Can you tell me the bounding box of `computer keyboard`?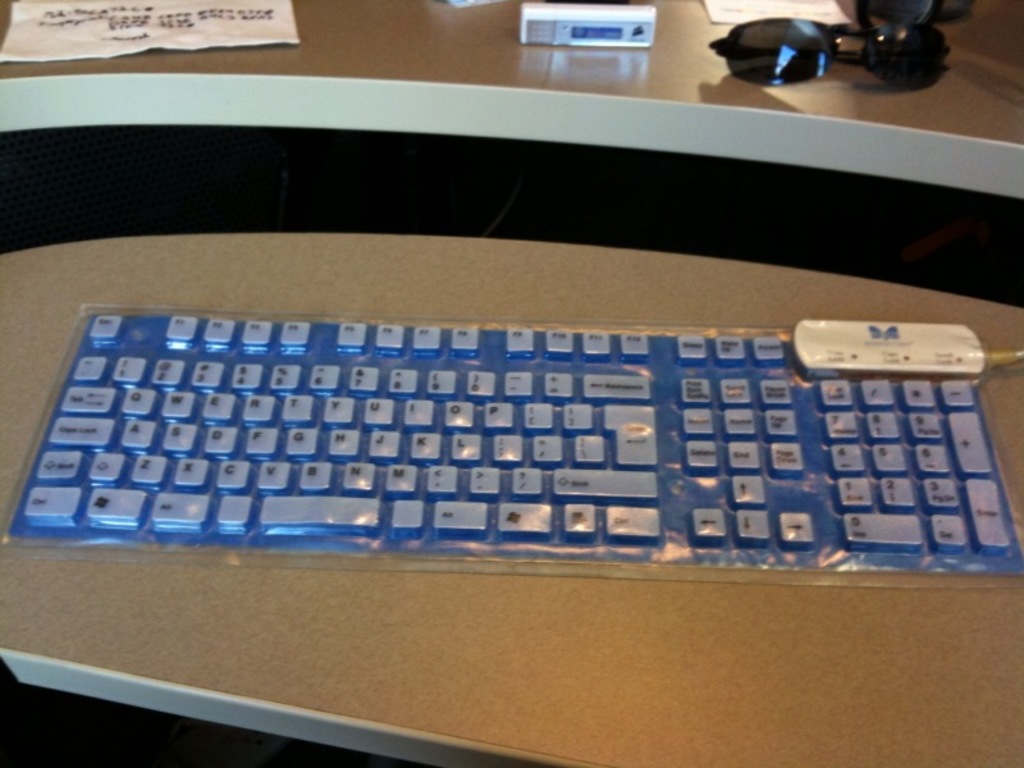
box=[8, 312, 1023, 573].
